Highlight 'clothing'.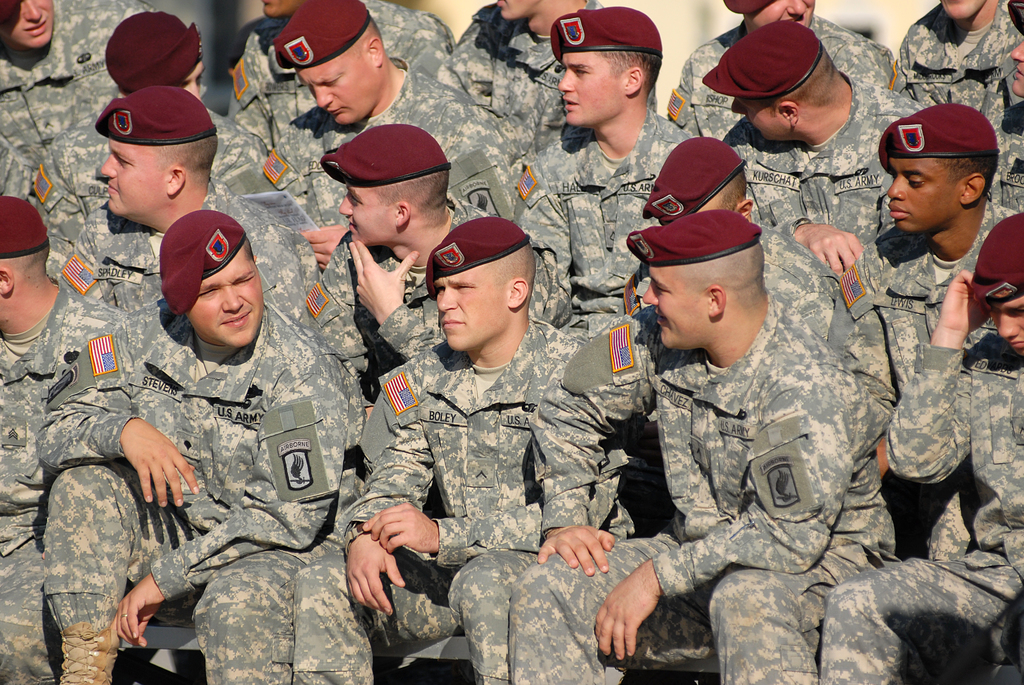
Highlighted region: 897,0,1023,127.
